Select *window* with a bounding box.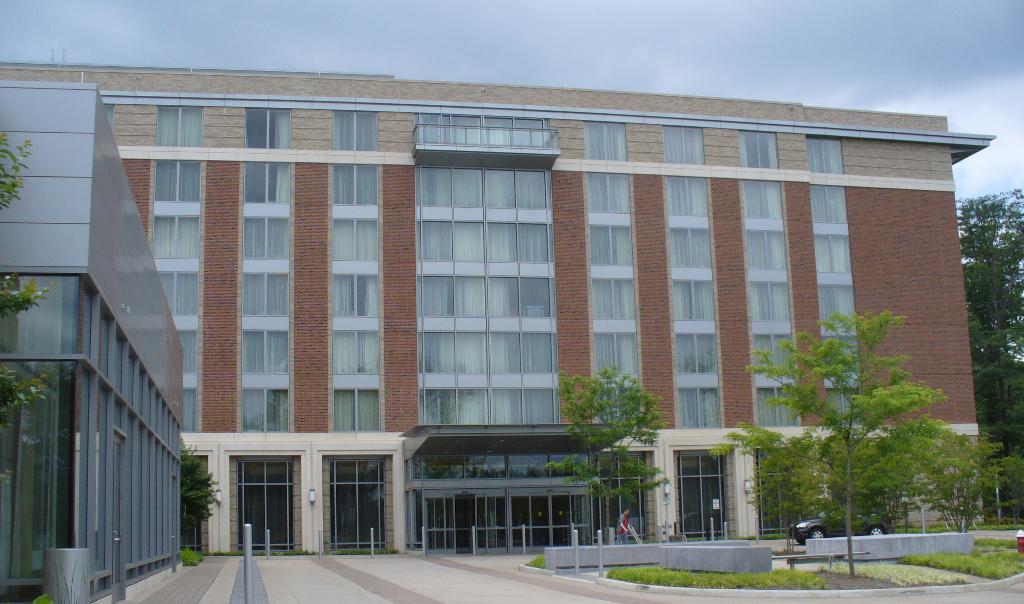
bbox=(182, 389, 195, 433).
